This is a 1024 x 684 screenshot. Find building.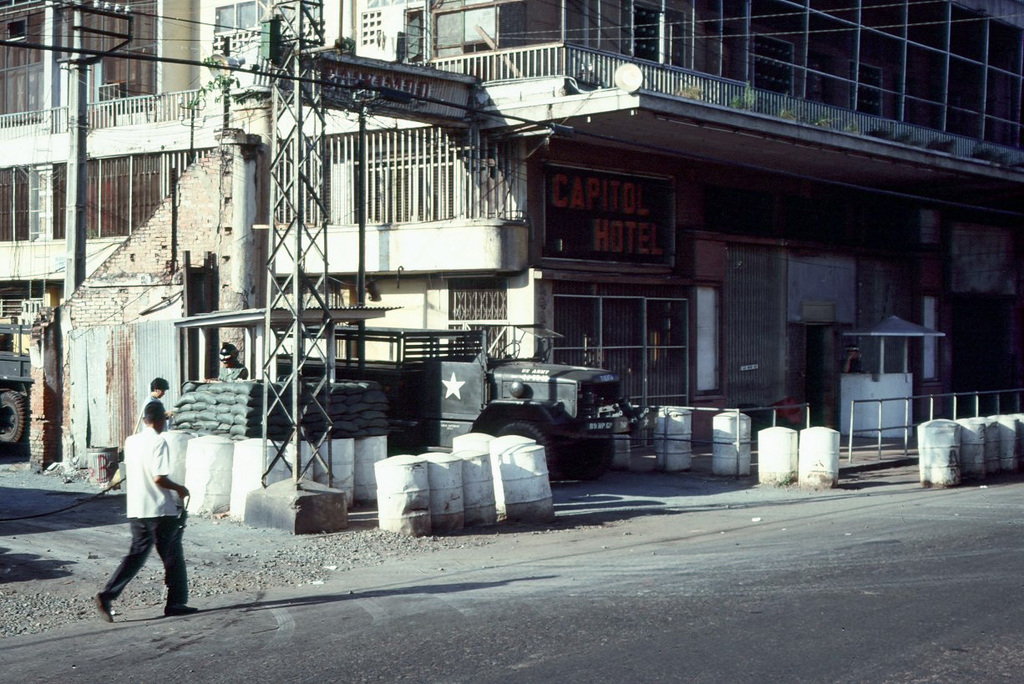
Bounding box: 0, 0, 1023, 449.
